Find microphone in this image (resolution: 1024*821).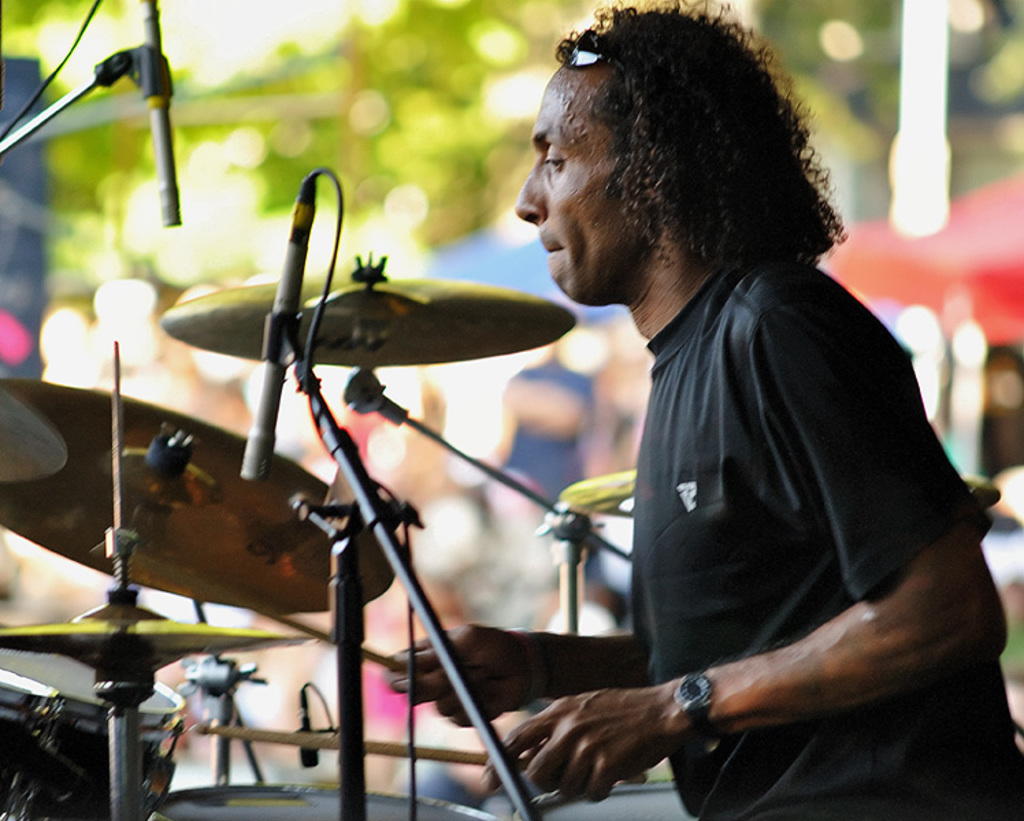
[left=235, top=170, right=307, bottom=486].
